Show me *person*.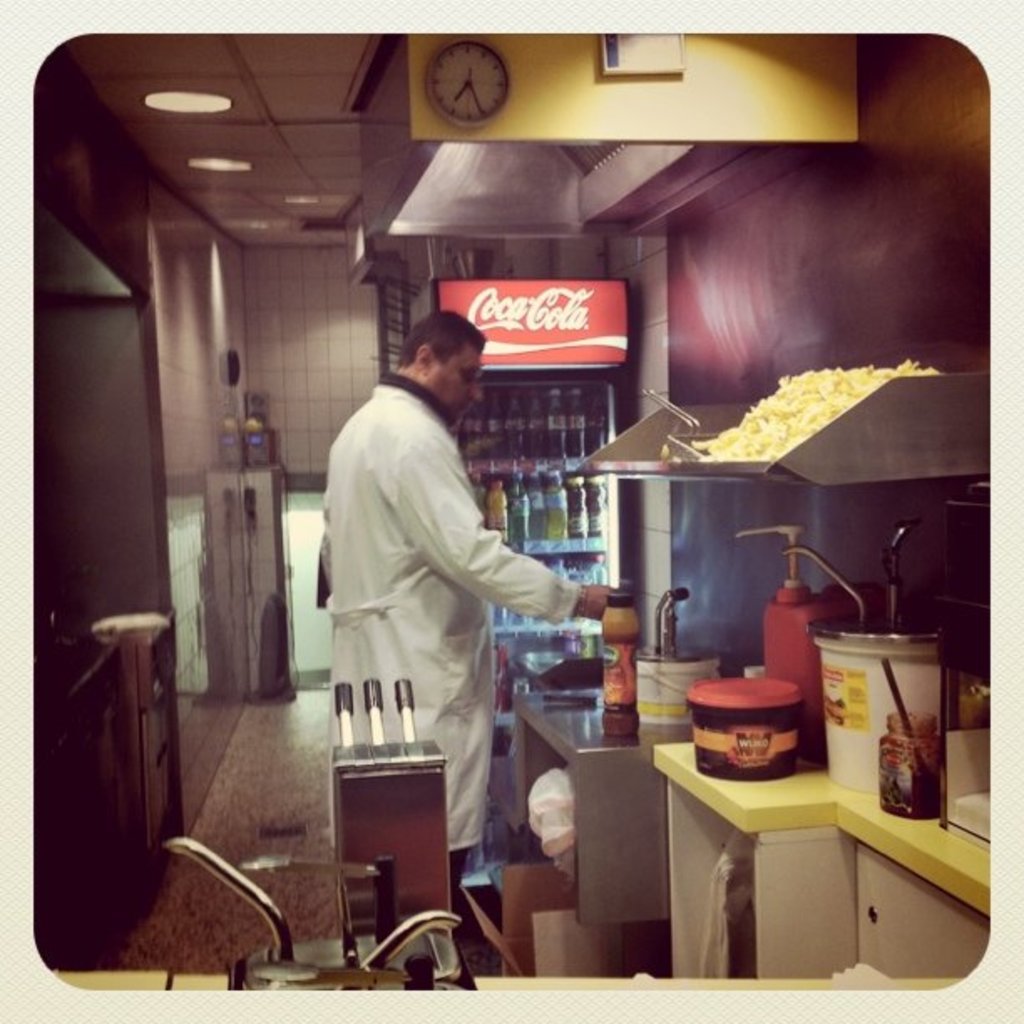
*person* is here: <bbox>316, 306, 619, 907</bbox>.
